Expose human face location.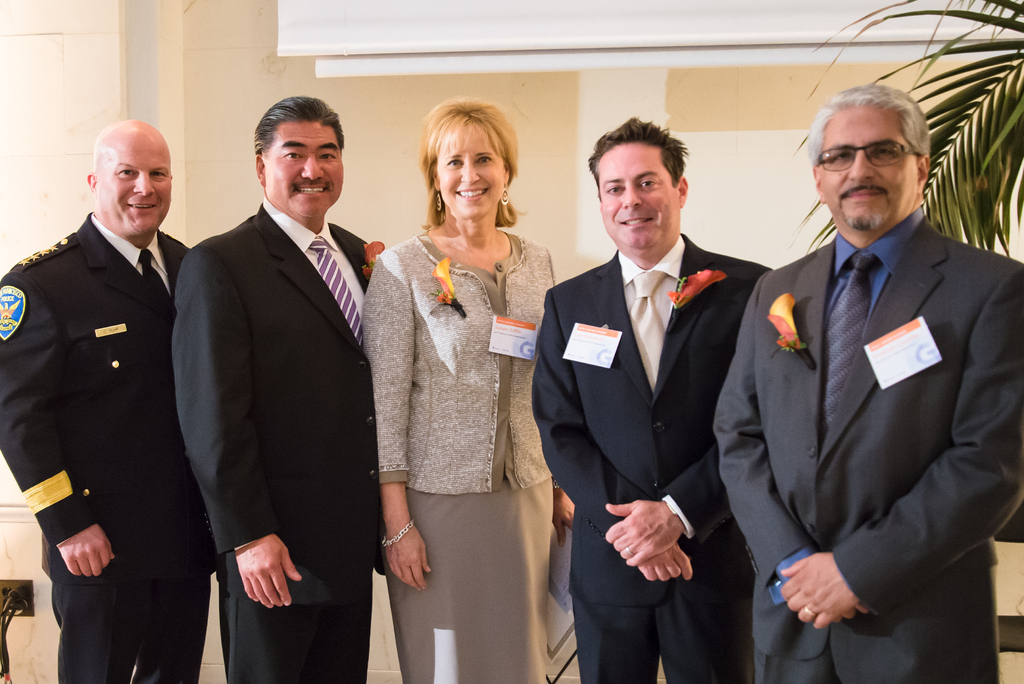
Exposed at [x1=260, y1=118, x2=343, y2=215].
